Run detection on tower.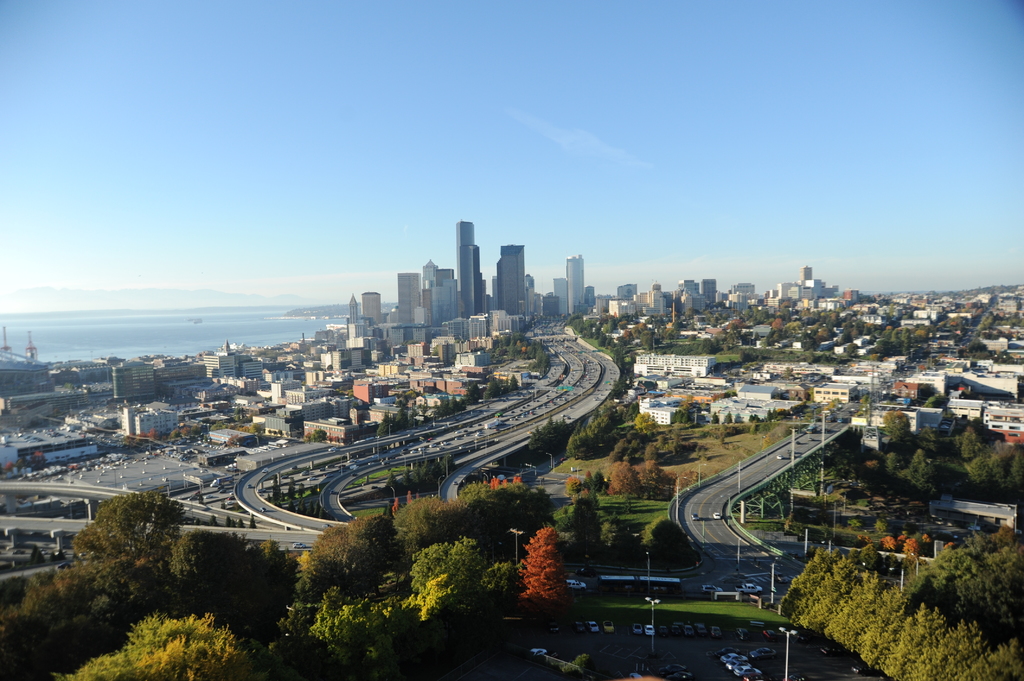
Result: detection(566, 253, 587, 301).
